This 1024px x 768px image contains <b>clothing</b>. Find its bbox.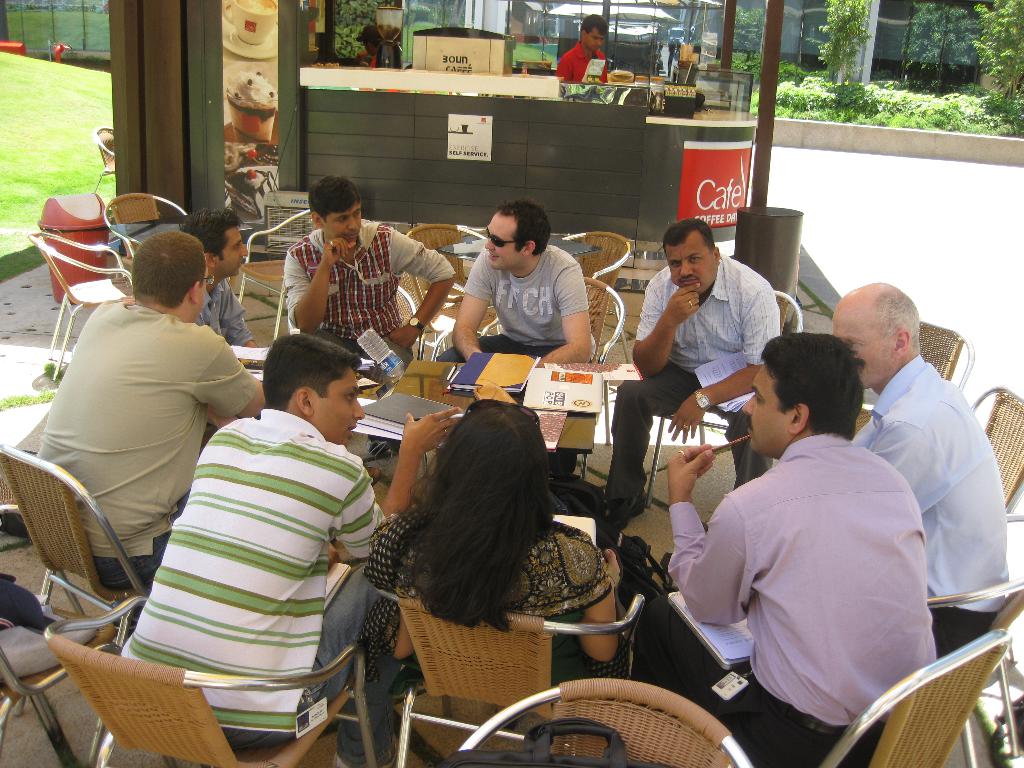
bbox(595, 259, 792, 548).
